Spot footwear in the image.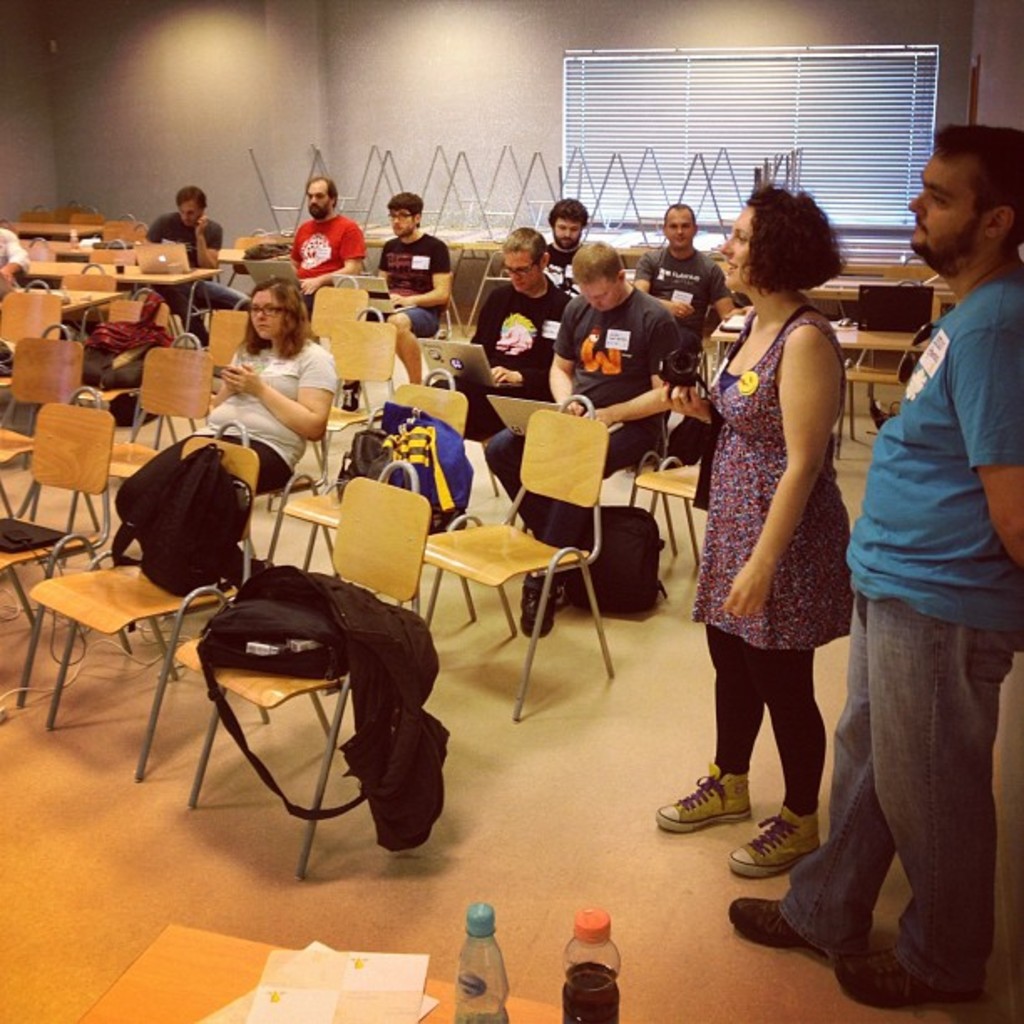
footwear found at Rect(728, 791, 825, 882).
